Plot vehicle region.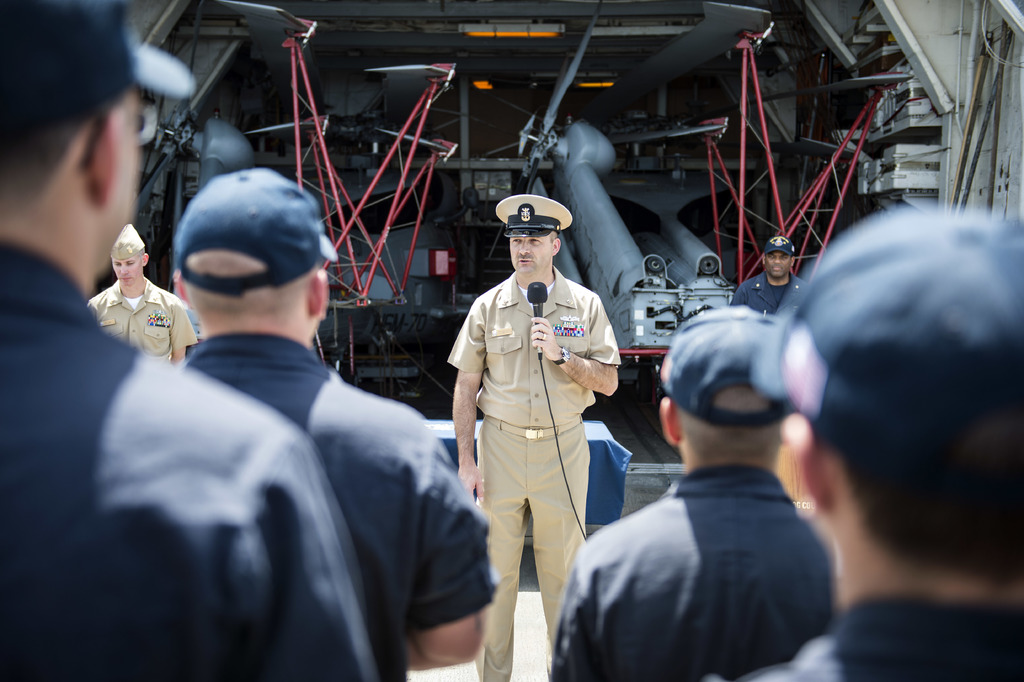
Plotted at select_region(483, 17, 766, 364).
